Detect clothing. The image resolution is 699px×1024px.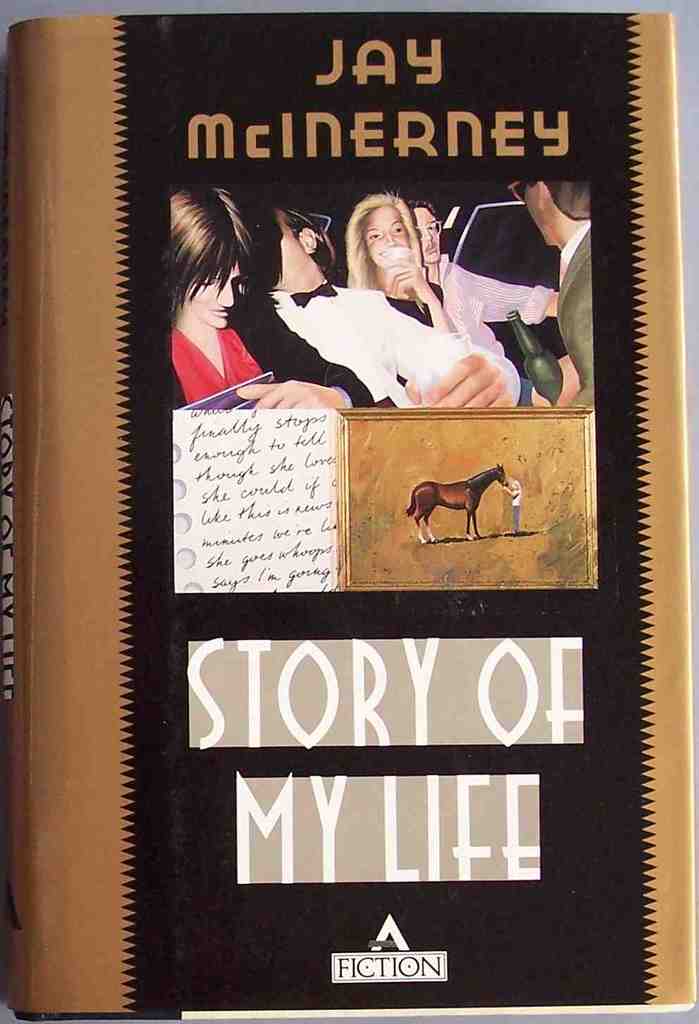
bbox(269, 238, 518, 401).
